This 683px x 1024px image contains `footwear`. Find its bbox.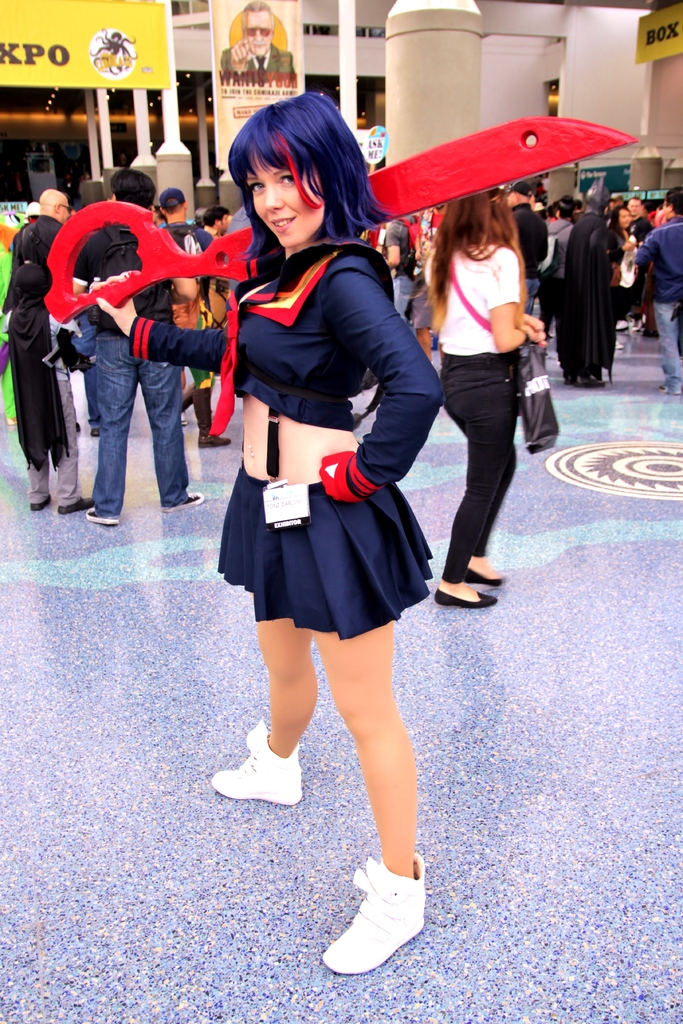
select_region(34, 495, 53, 512).
